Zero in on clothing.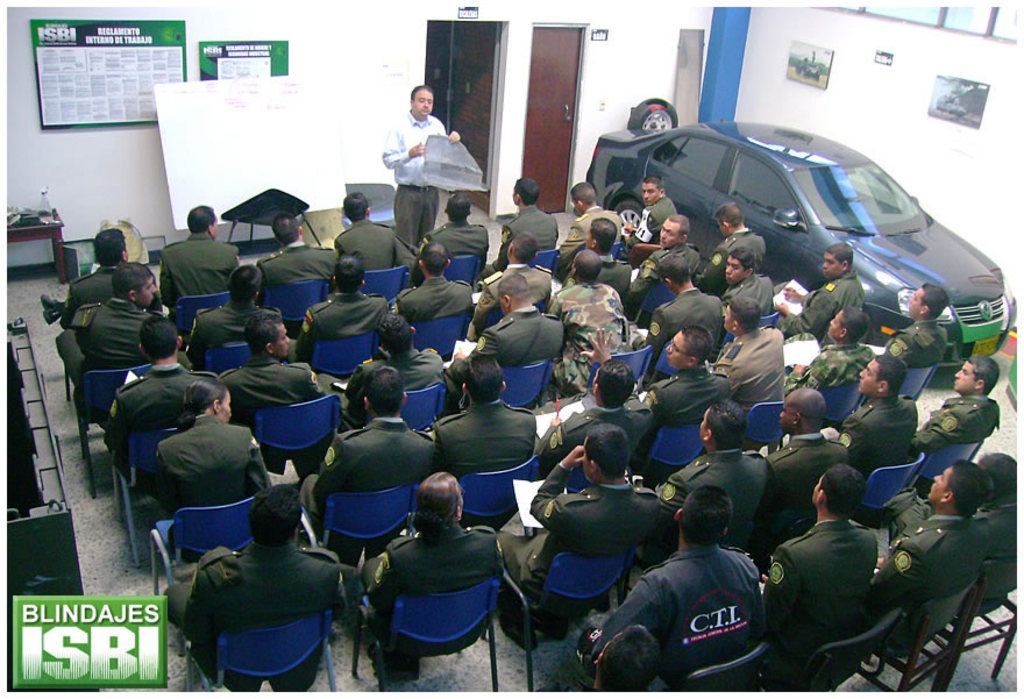
Zeroed in: 706,330,783,443.
